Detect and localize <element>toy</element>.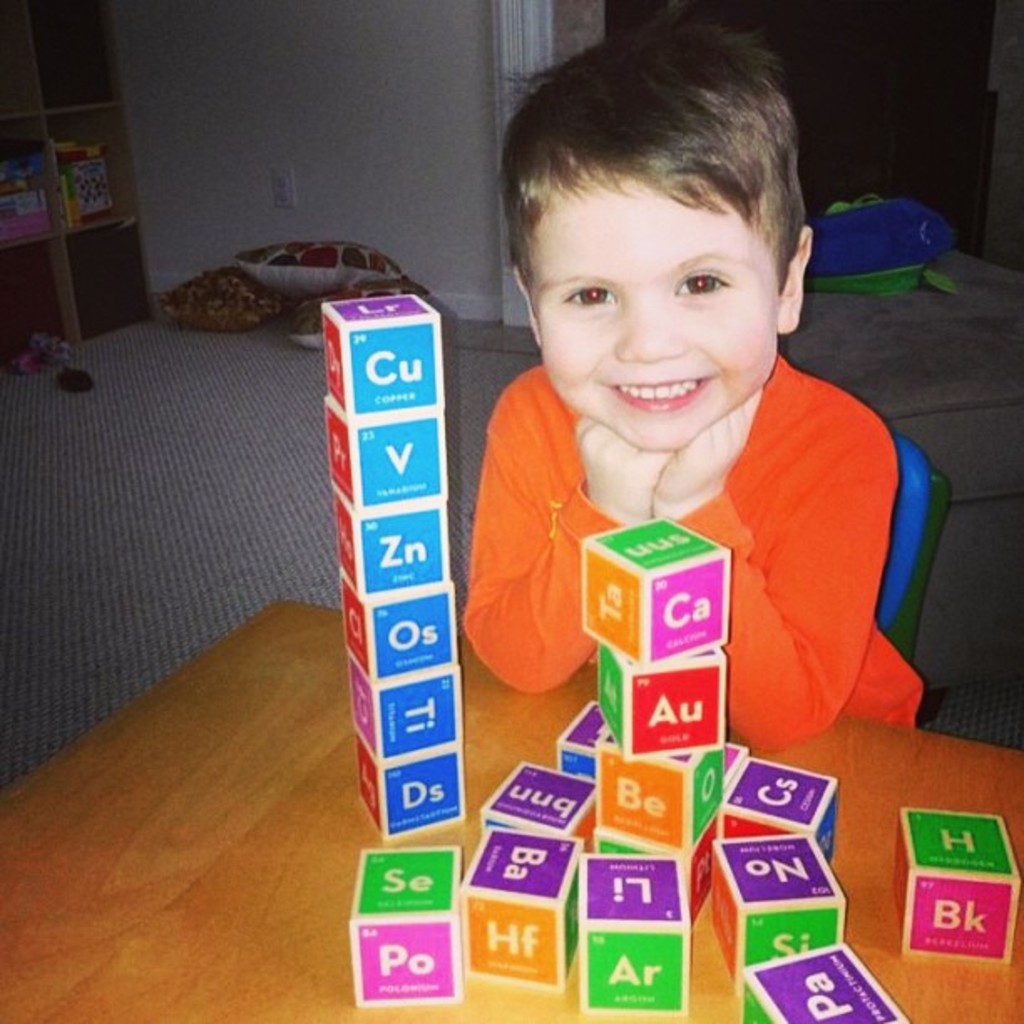
Localized at box(484, 758, 599, 848).
